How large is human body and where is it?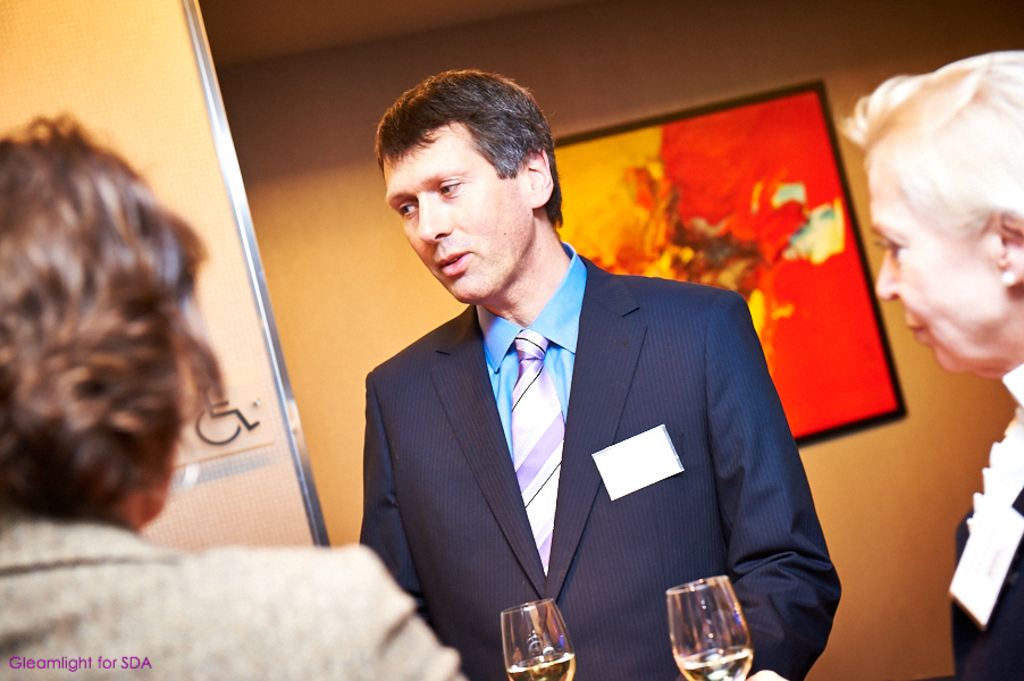
Bounding box: 0 106 477 680.
